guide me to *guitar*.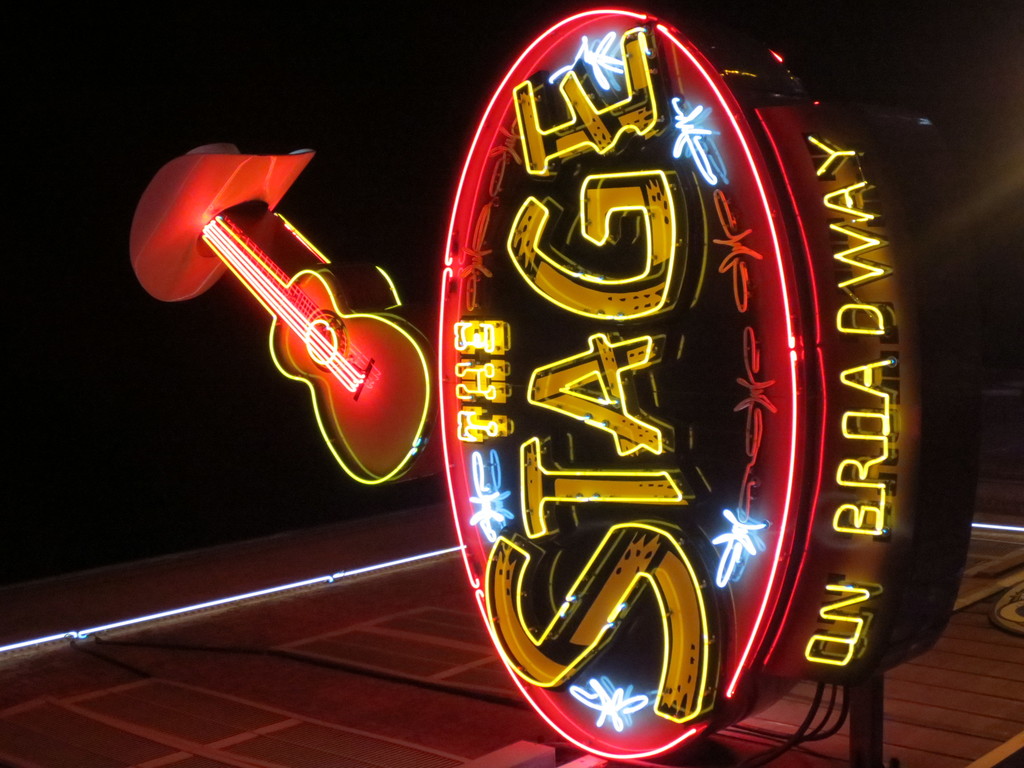
Guidance: 194:148:460:498.
